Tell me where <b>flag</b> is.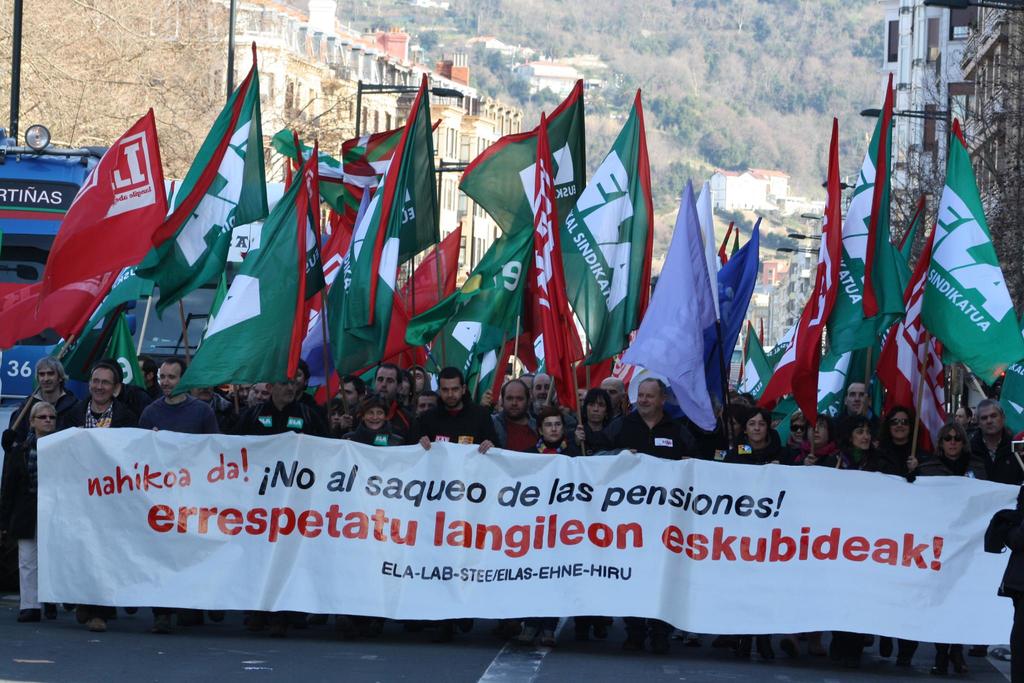
<b>flag</b> is at rect(330, 76, 438, 395).
